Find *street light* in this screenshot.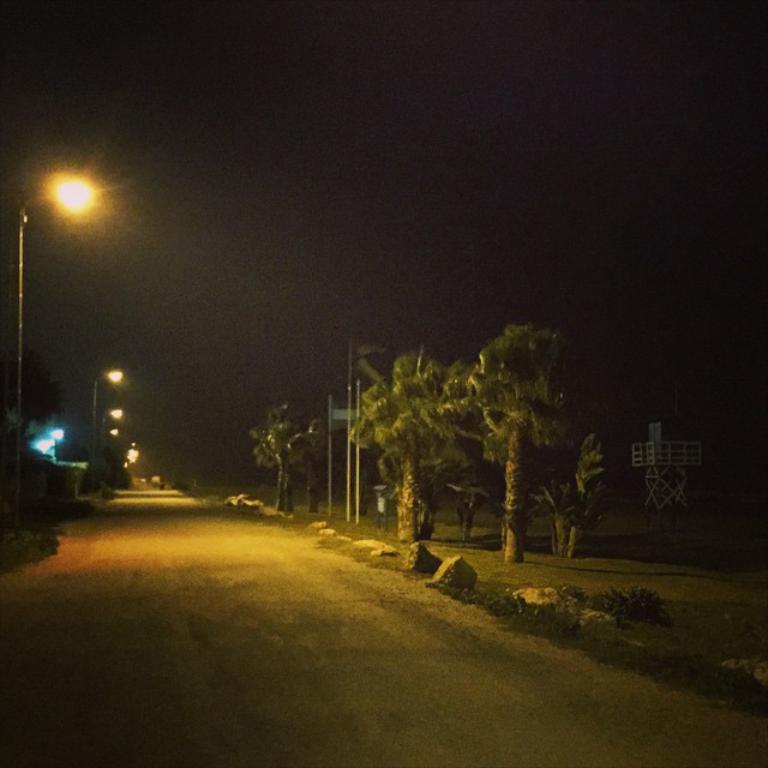
The bounding box for *street light* is rect(17, 146, 138, 432).
